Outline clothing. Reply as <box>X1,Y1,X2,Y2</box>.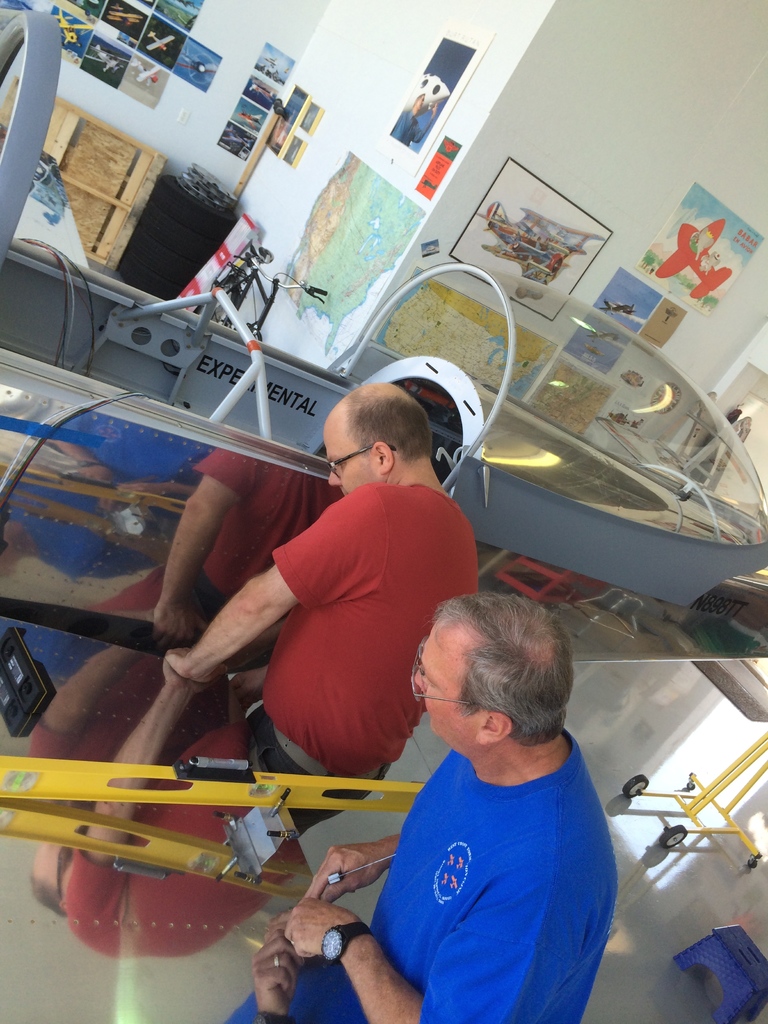
<box>255,465,471,760</box>.
